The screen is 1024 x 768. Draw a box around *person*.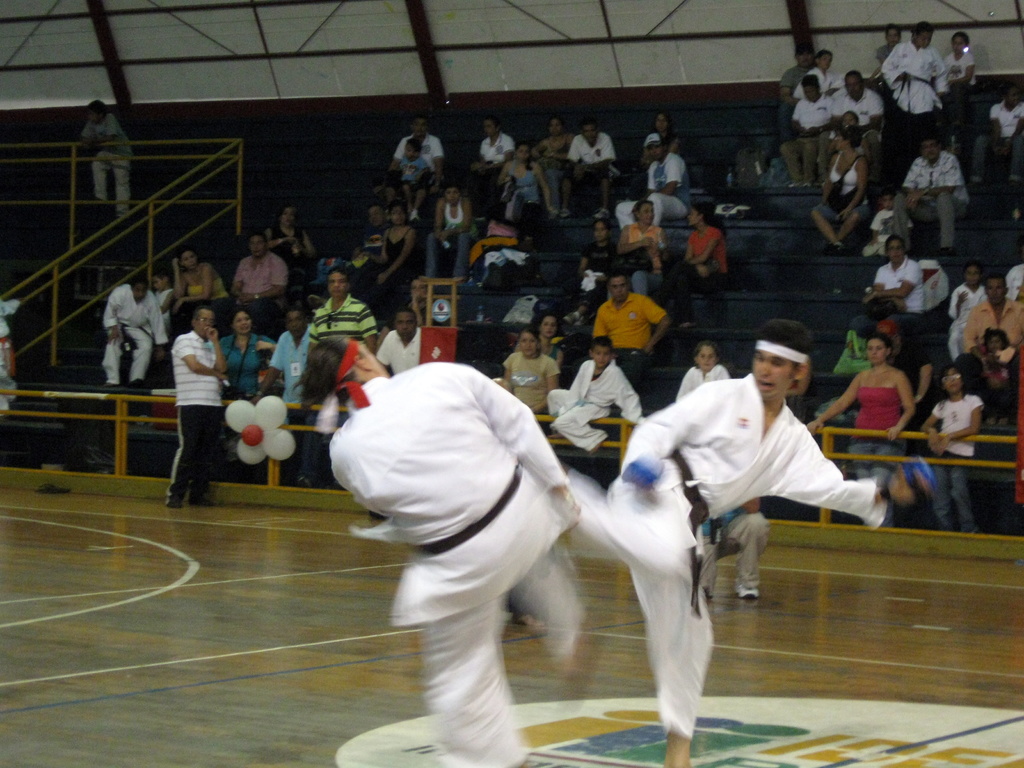
box(917, 261, 947, 322).
